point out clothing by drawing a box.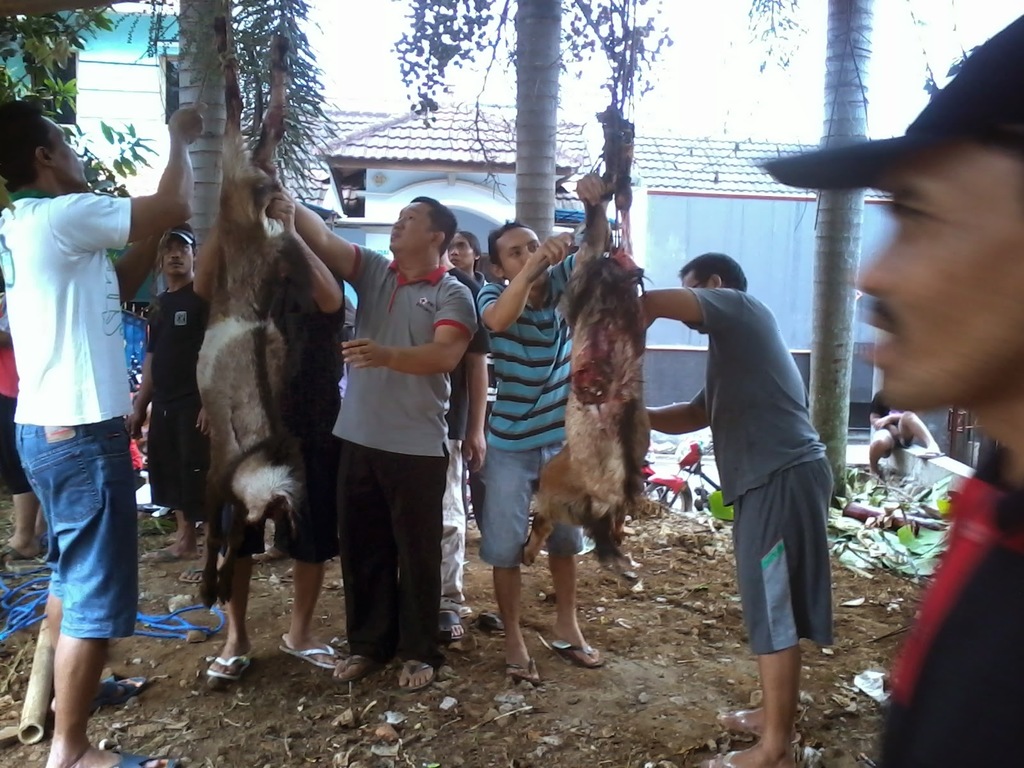
[668, 245, 844, 683].
